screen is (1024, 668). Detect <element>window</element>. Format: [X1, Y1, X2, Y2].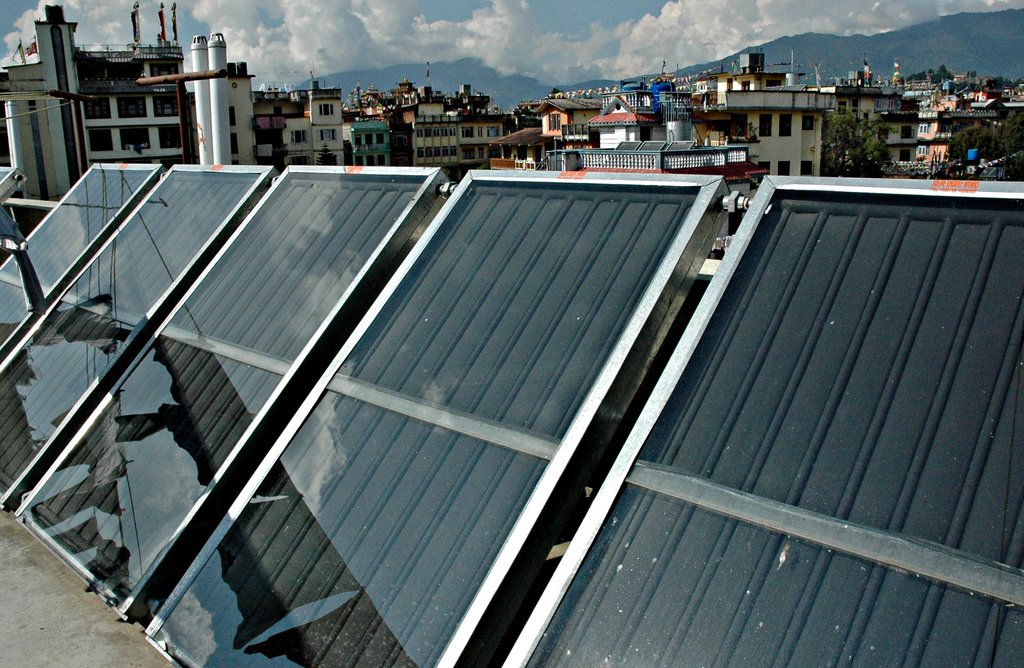
[475, 126, 484, 139].
